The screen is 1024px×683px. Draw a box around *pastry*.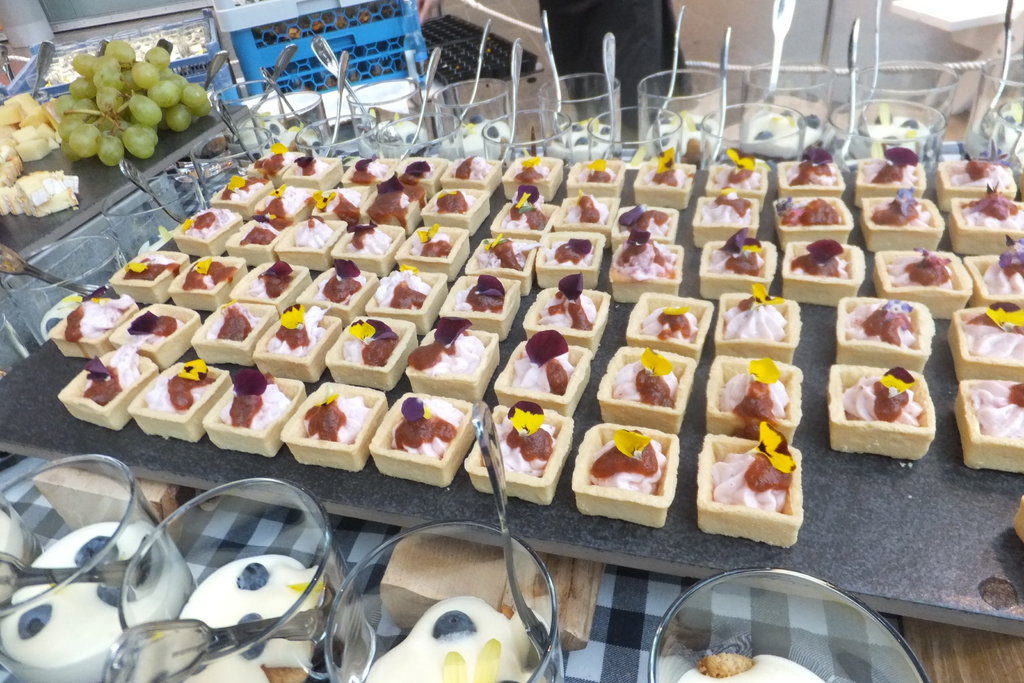
(left=367, top=263, right=451, bottom=329).
